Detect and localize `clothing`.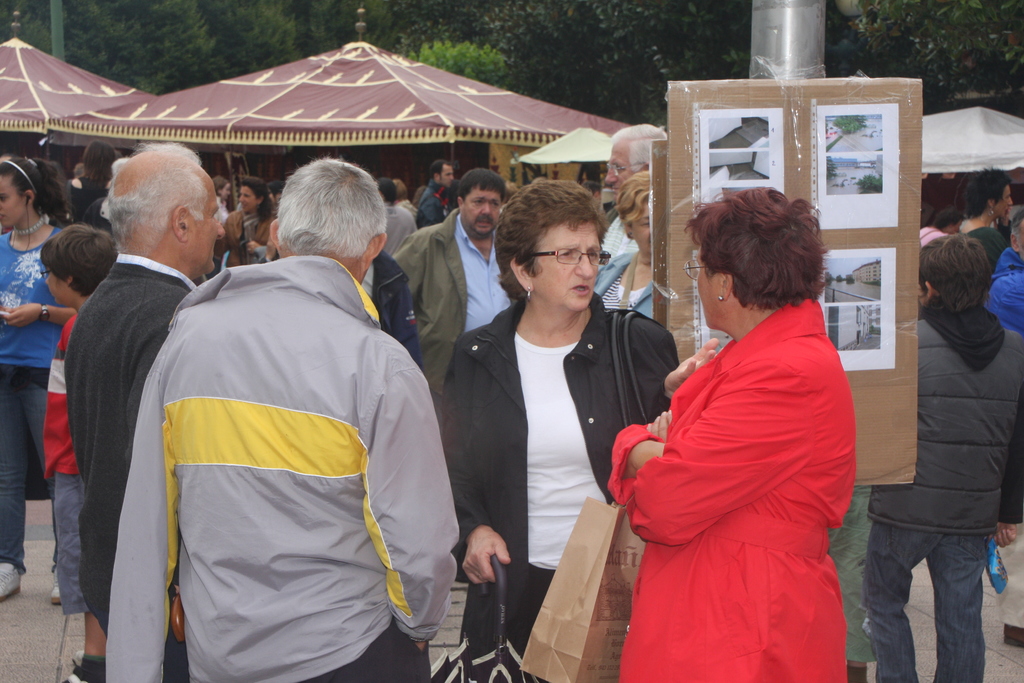
Localized at rect(34, 299, 93, 611).
